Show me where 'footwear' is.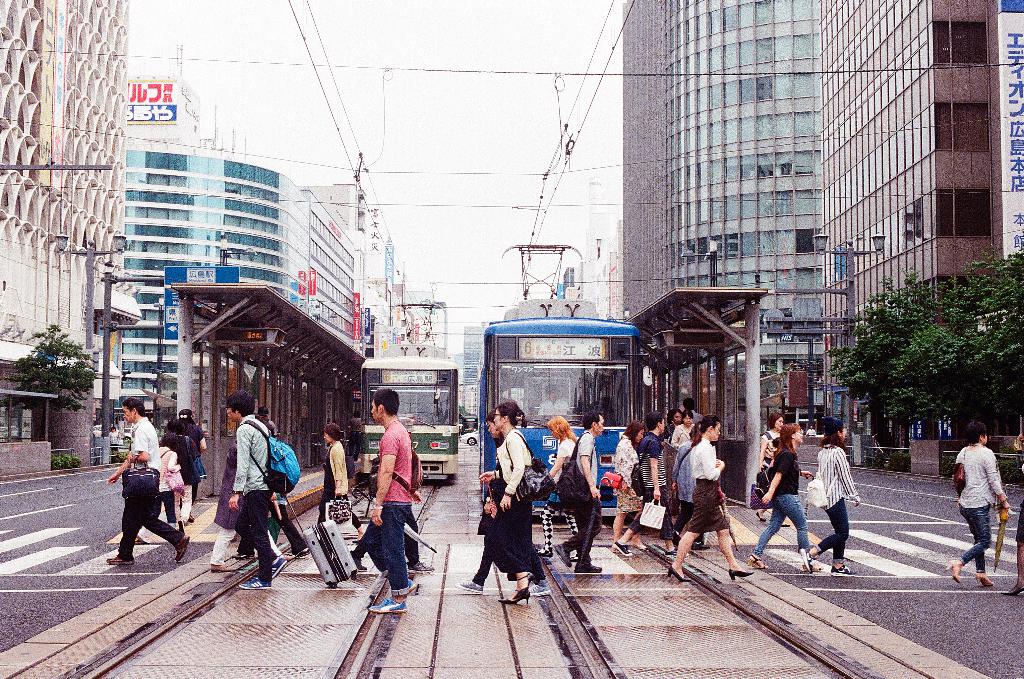
'footwear' is at <bbox>350, 550, 374, 572</bbox>.
